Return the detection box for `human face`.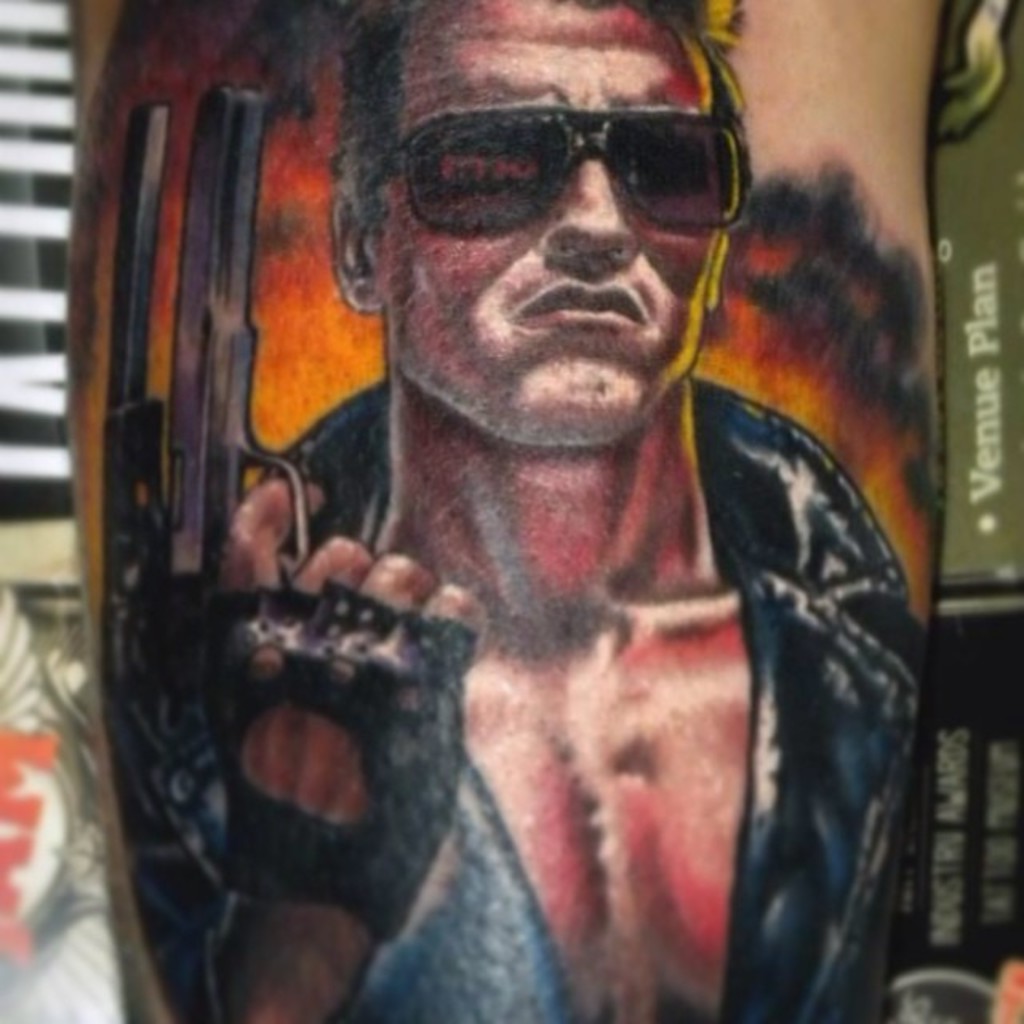
select_region(378, 0, 730, 448).
